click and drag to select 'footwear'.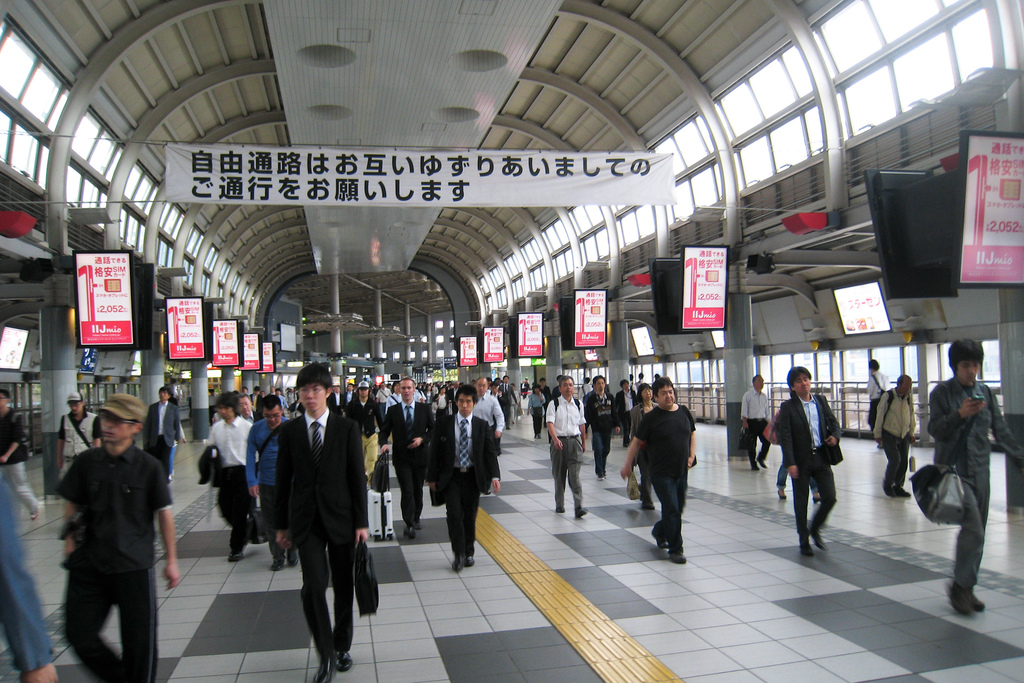
Selection: <region>967, 591, 987, 611</region>.
